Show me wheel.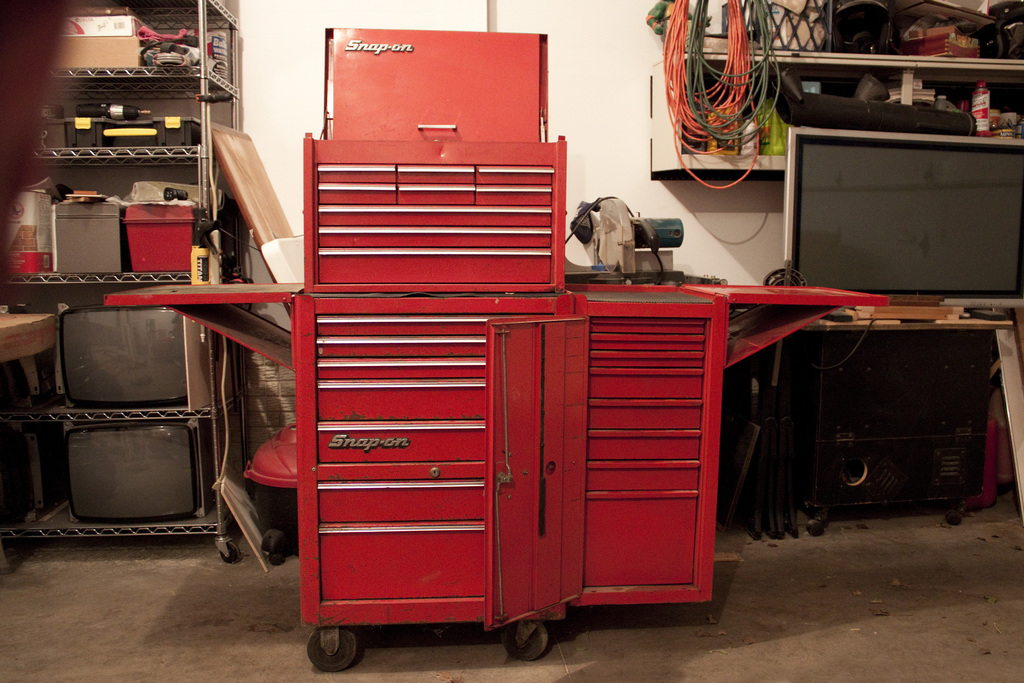
wheel is here: box(301, 632, 356, 665).
